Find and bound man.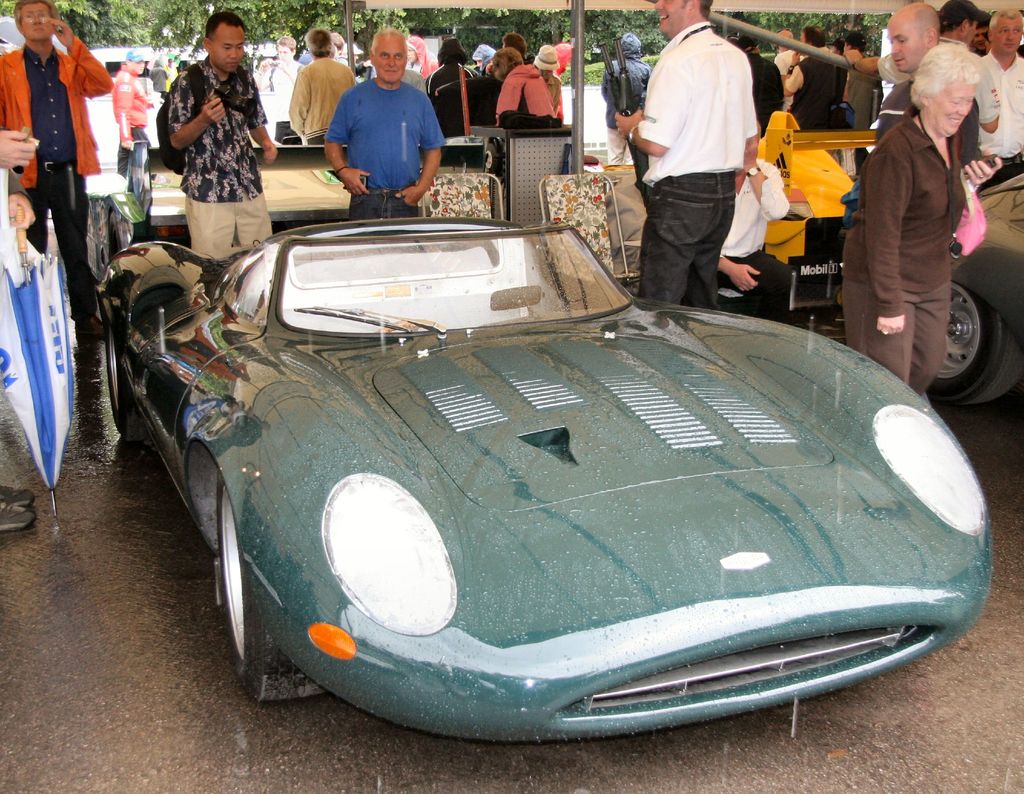
Bound: [left=877, top=0, right=998, bottom=133].
